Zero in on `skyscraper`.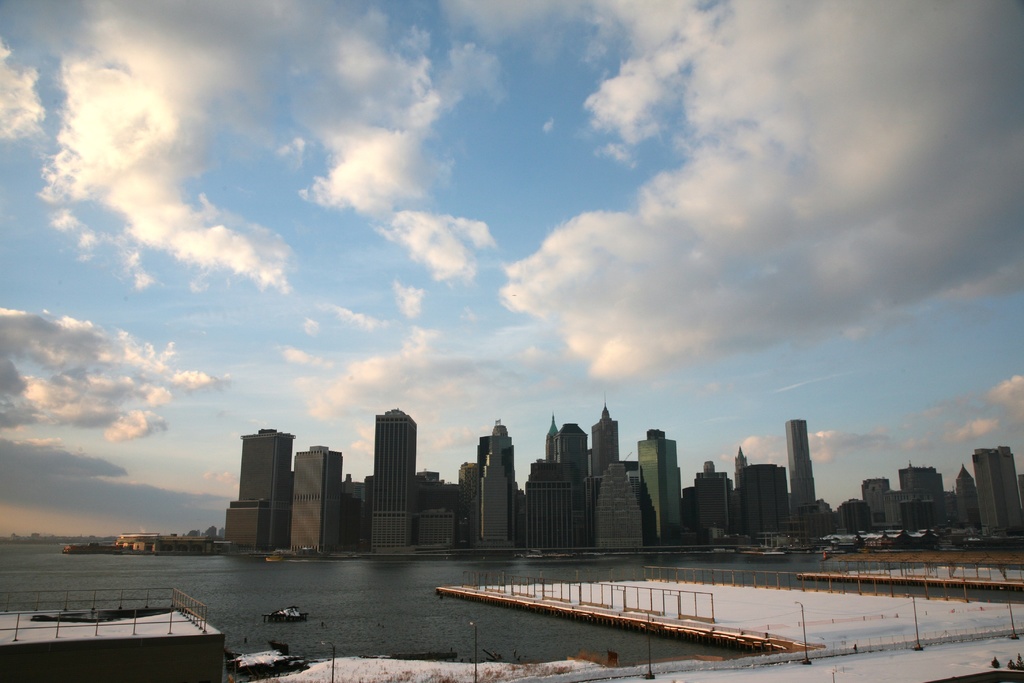
Zeroed in: [369, 409, 418, 552].
